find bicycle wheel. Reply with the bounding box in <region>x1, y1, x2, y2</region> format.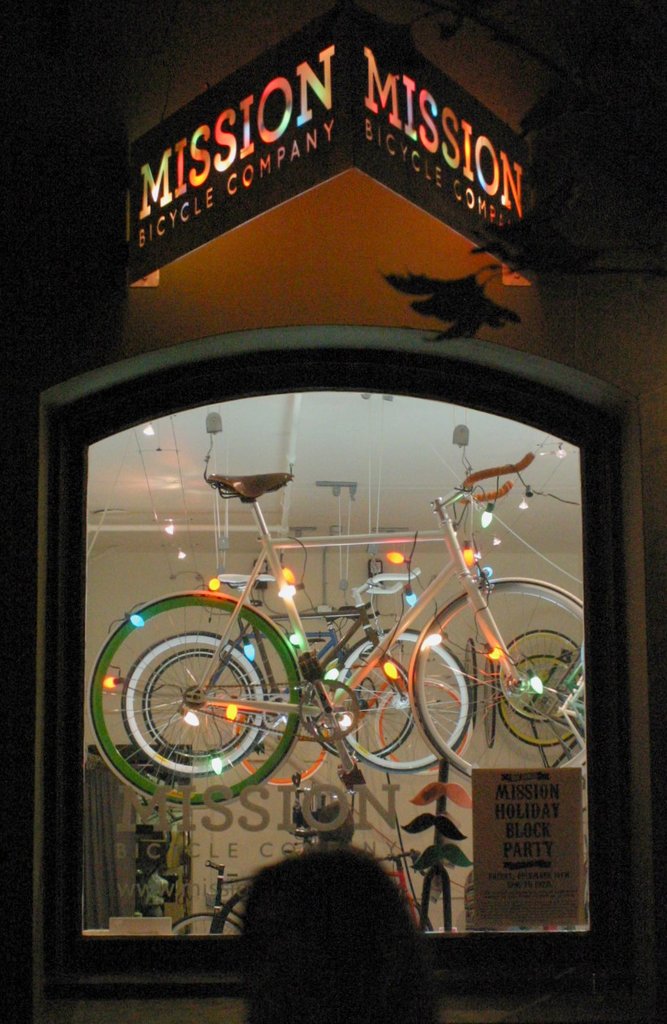
<region>499, 652, 583, 750</region>.
